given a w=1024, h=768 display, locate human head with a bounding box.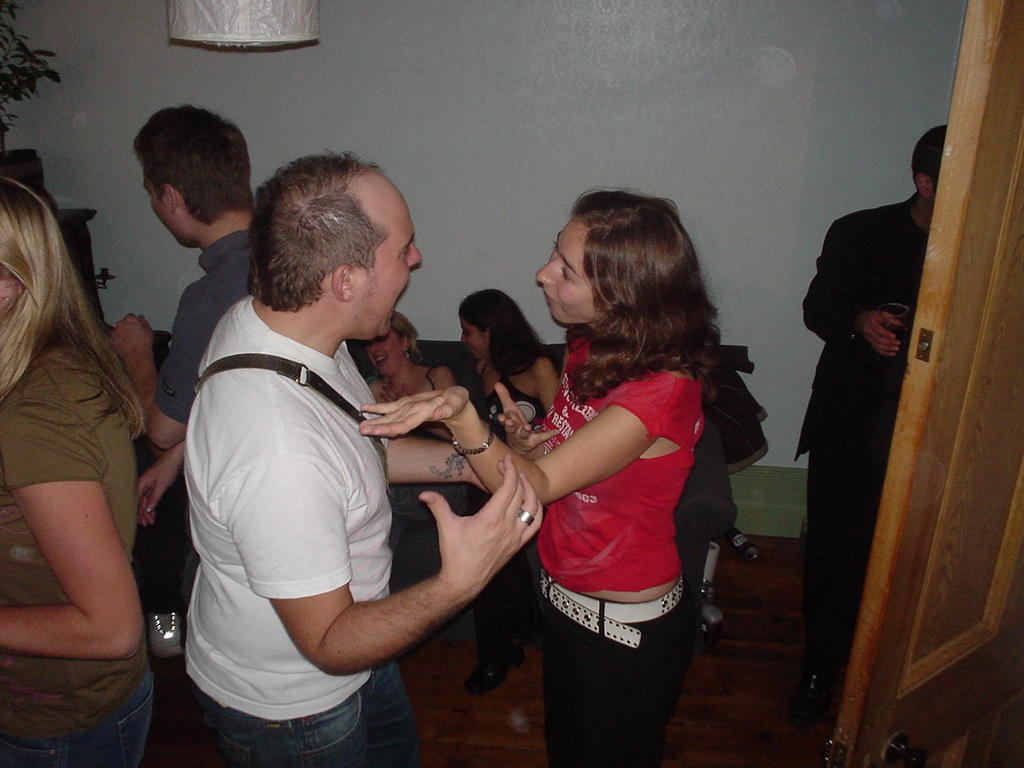
Located: [left=244, top=140, right=422, bottom=340].
